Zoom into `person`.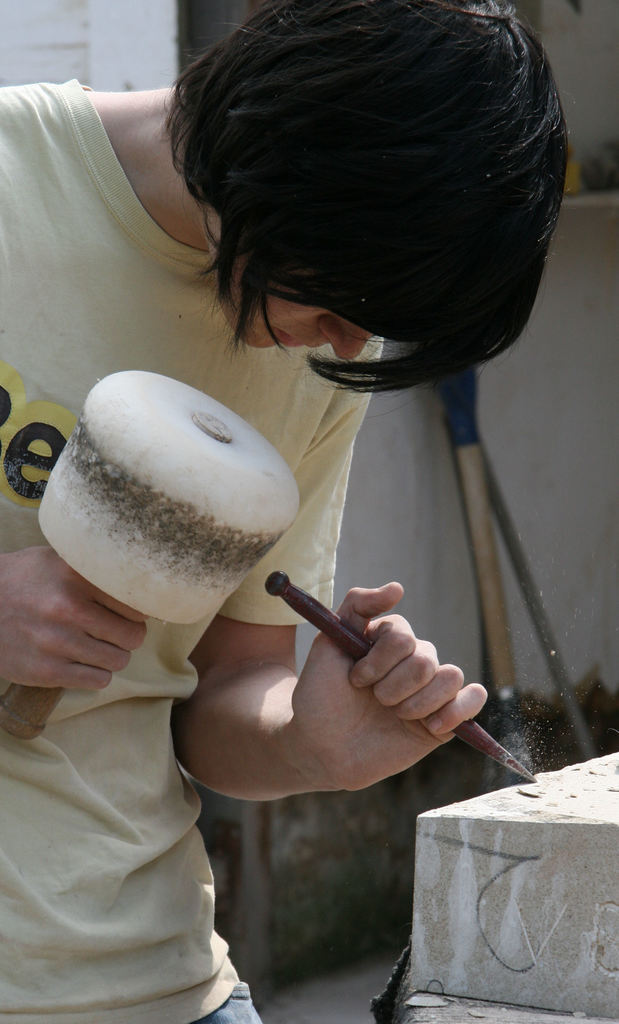
Zoom target: left=0, top=0, right=569, bottom=1023.
